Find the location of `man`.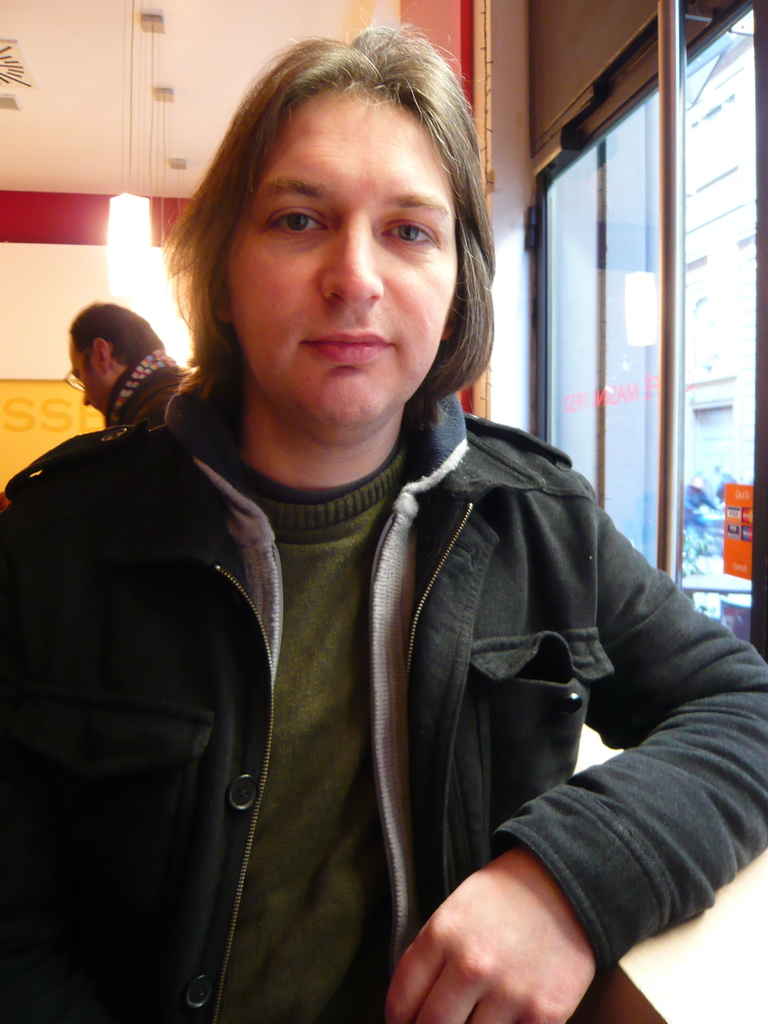
Location: left=0, top=37, right=721, bottom=980.
